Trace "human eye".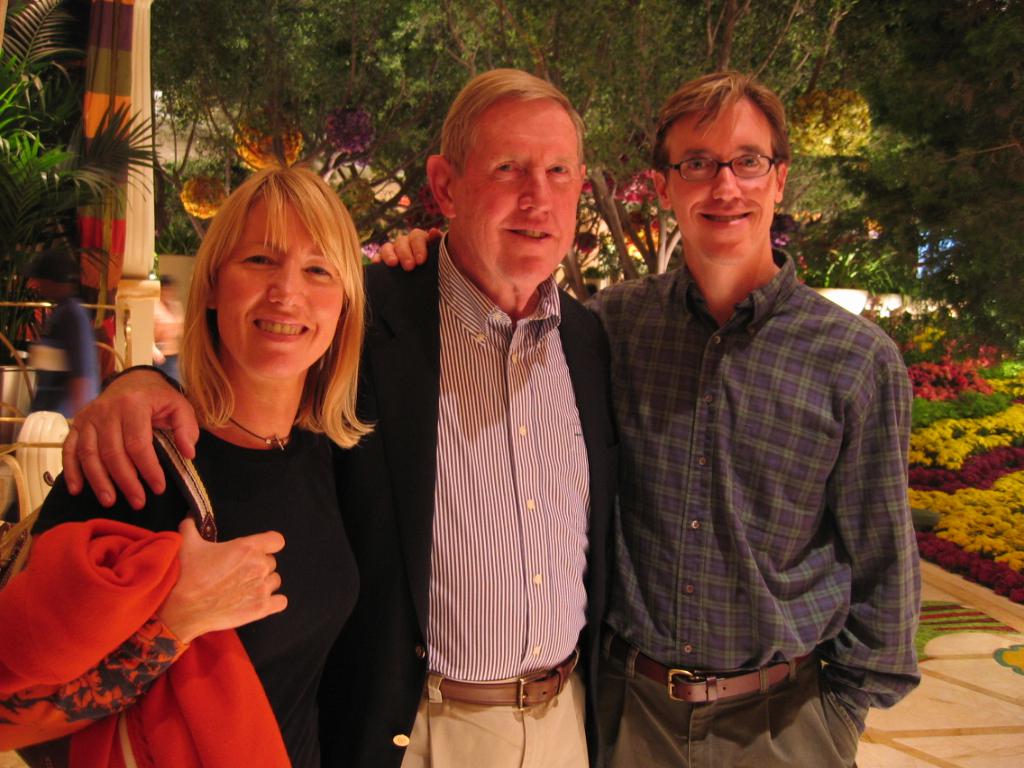
Traced to BBox(302, 257, 338, 280).
